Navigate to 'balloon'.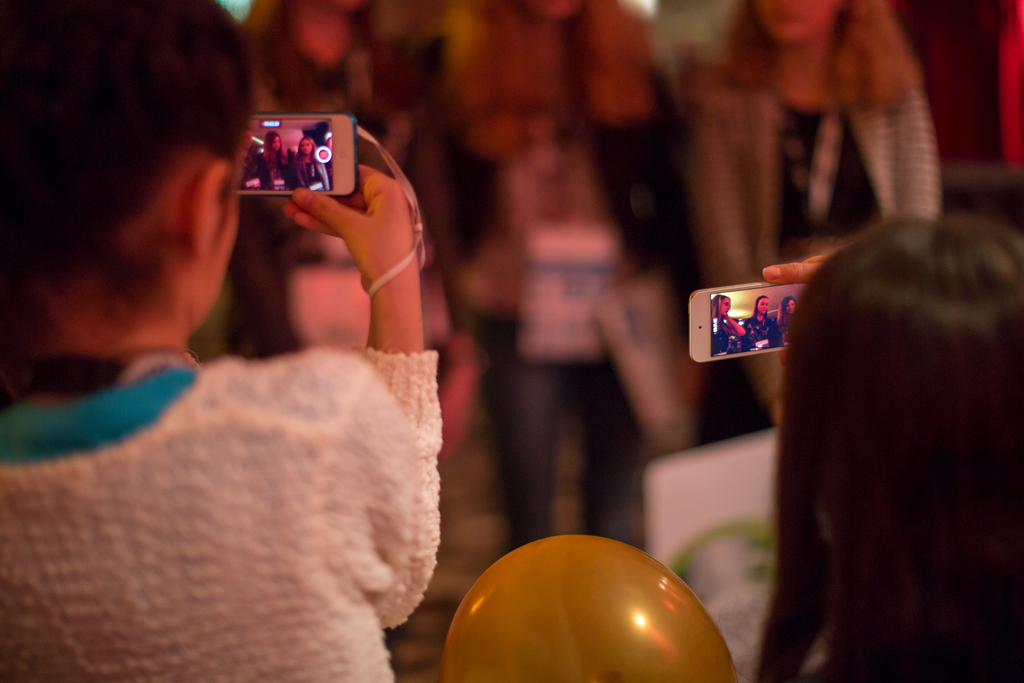
Navigation target: region(444, 533, 733, 682).
